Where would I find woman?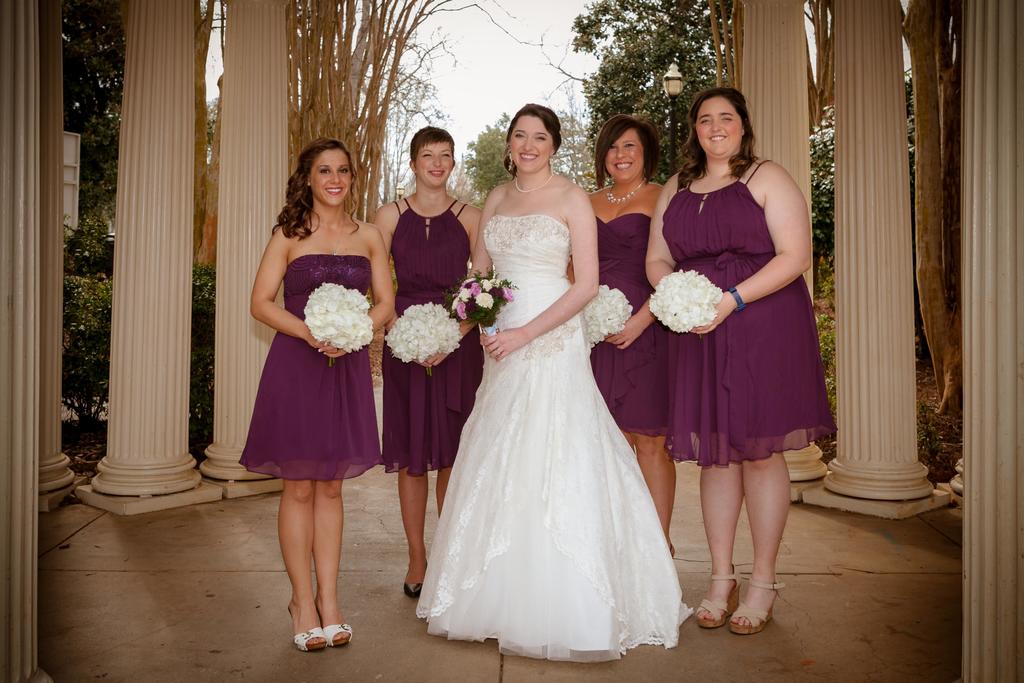
At (566, 115, 678, 562).
